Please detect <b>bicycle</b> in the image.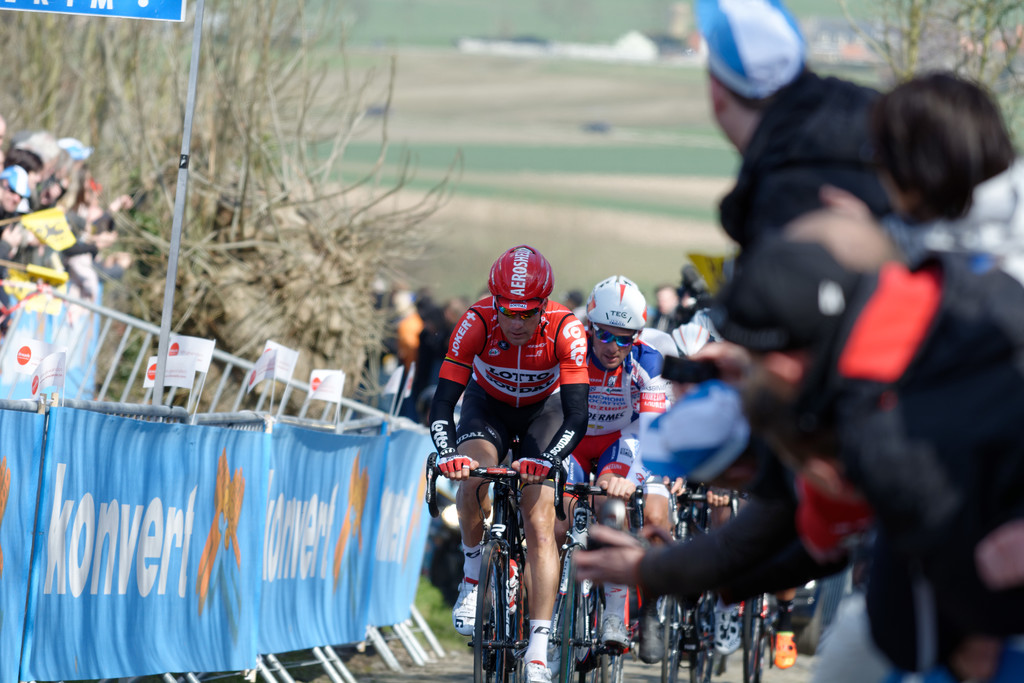
bbox=[600, 479, 668, 682].
